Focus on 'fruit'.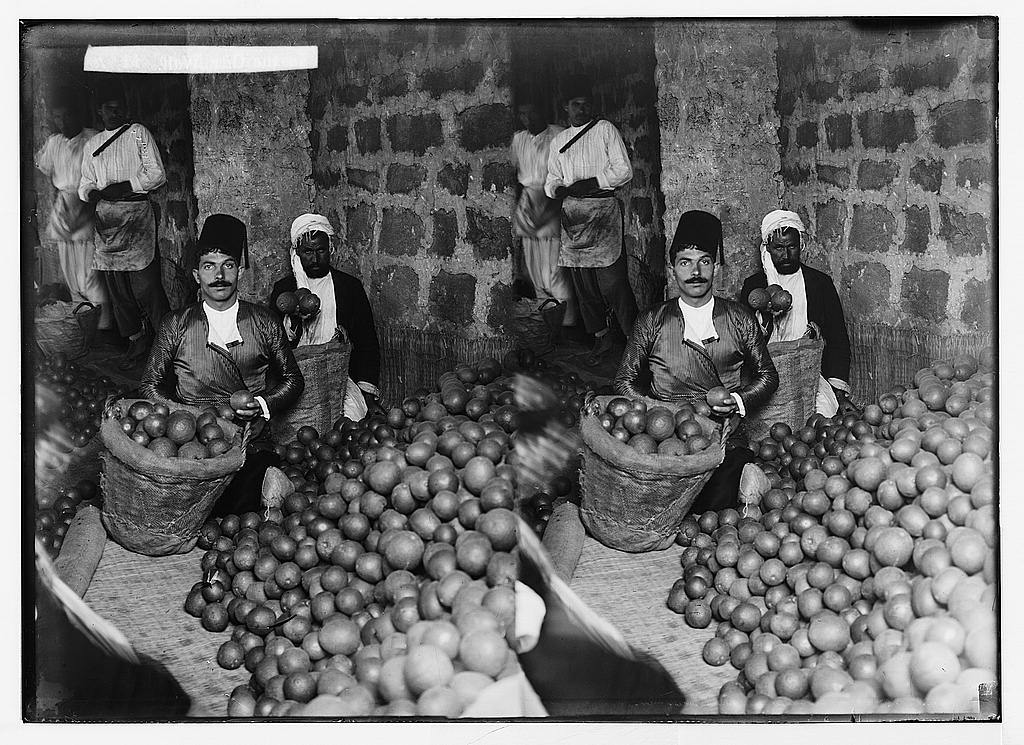
Focused at box(772, 288, 793, 313).
